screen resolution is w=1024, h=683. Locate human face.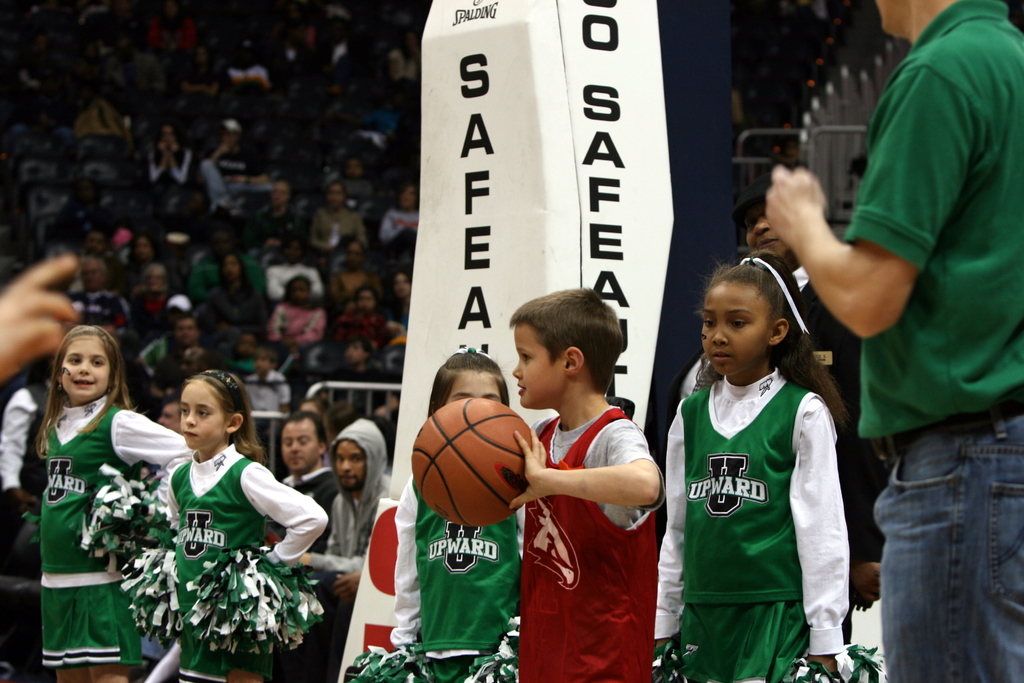
region(448, 365, 504, 398).
